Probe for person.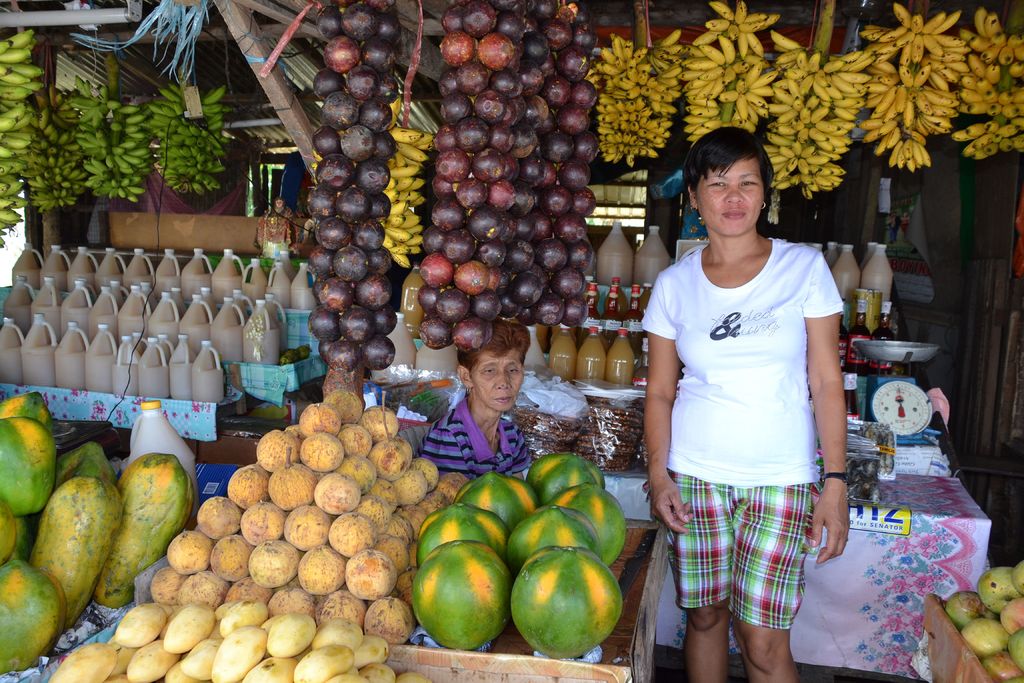
Probe result: (901,211,911,243).
